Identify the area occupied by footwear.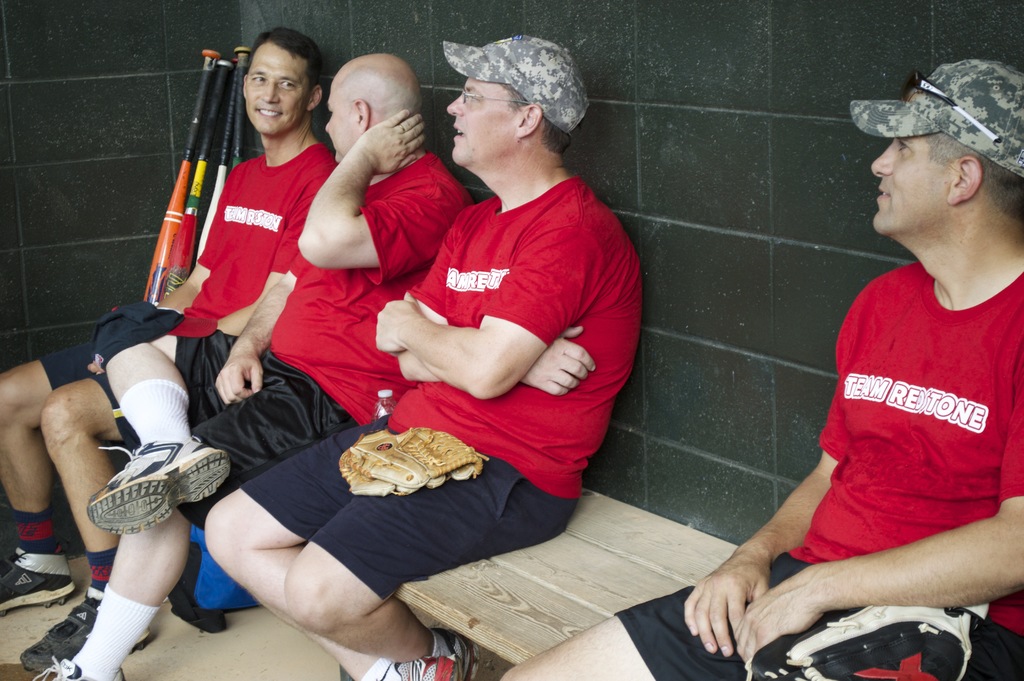
Area: bbox(391, 629, 478, 680).
